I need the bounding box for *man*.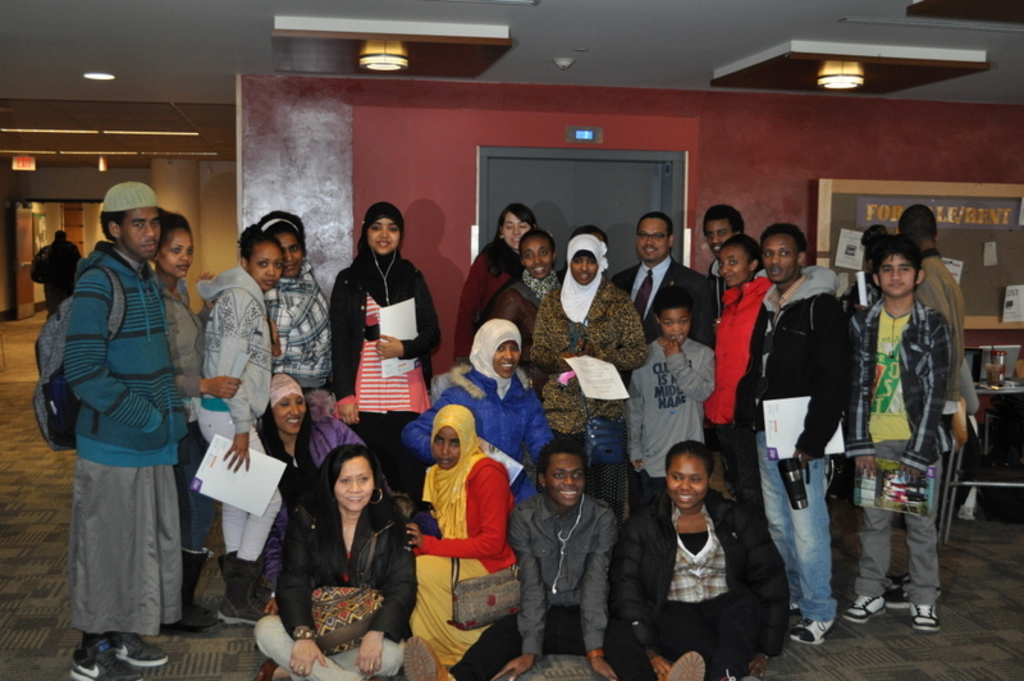
Here it is: (59, 179, 192, 680).
